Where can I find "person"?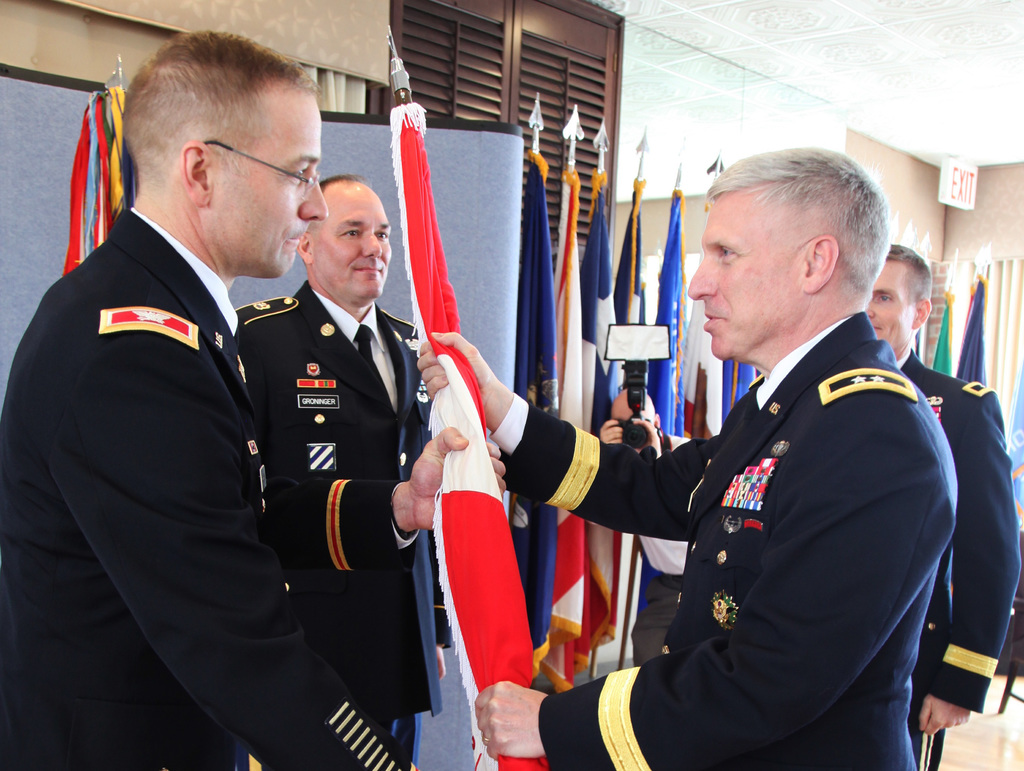
You can find it at crop(856, 247, 1019, 770).
